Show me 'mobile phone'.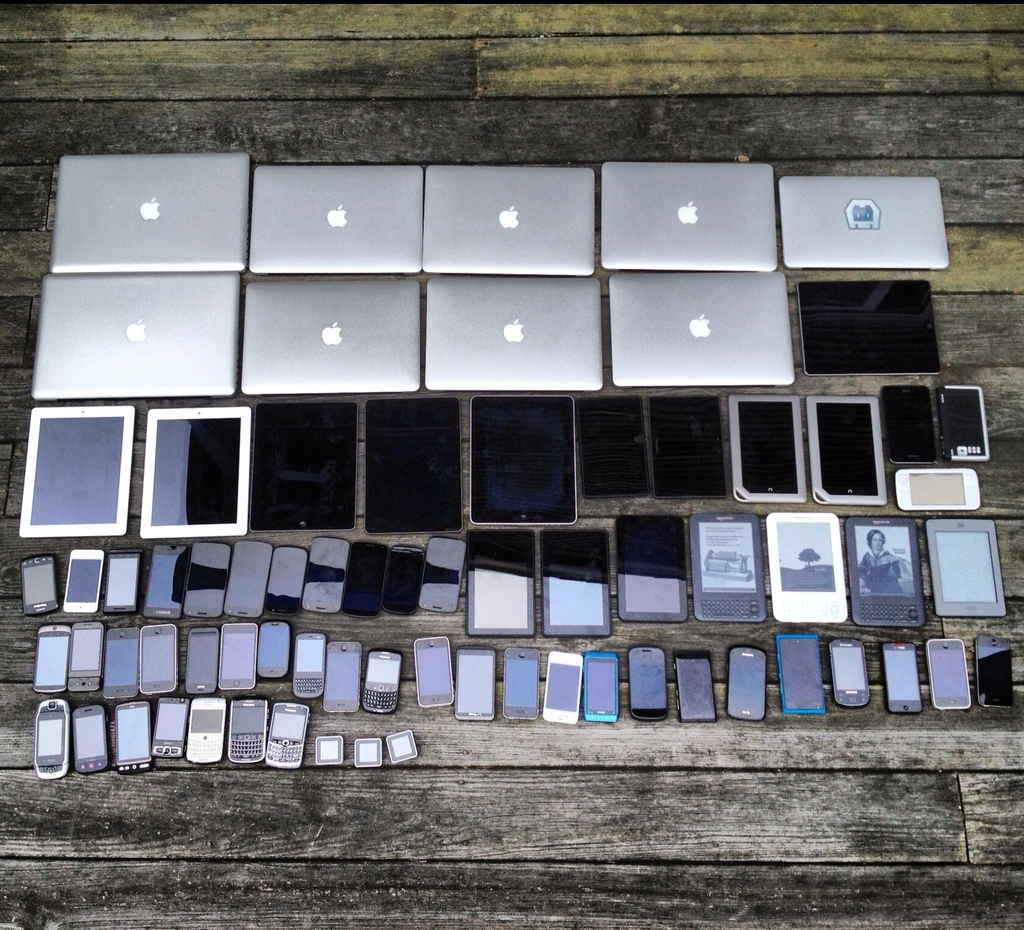
'mobile phone' is here: select_region(584, 651, 617, 721).
